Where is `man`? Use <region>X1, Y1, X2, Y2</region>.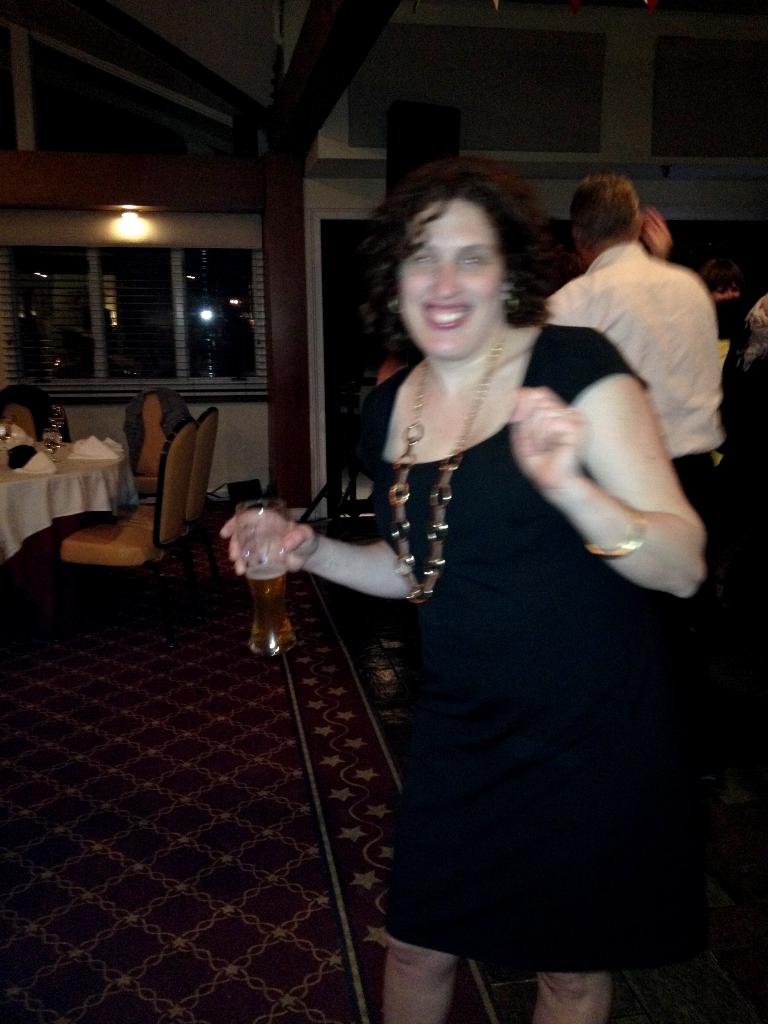
<region>532, 170, 740, 579</region>.
